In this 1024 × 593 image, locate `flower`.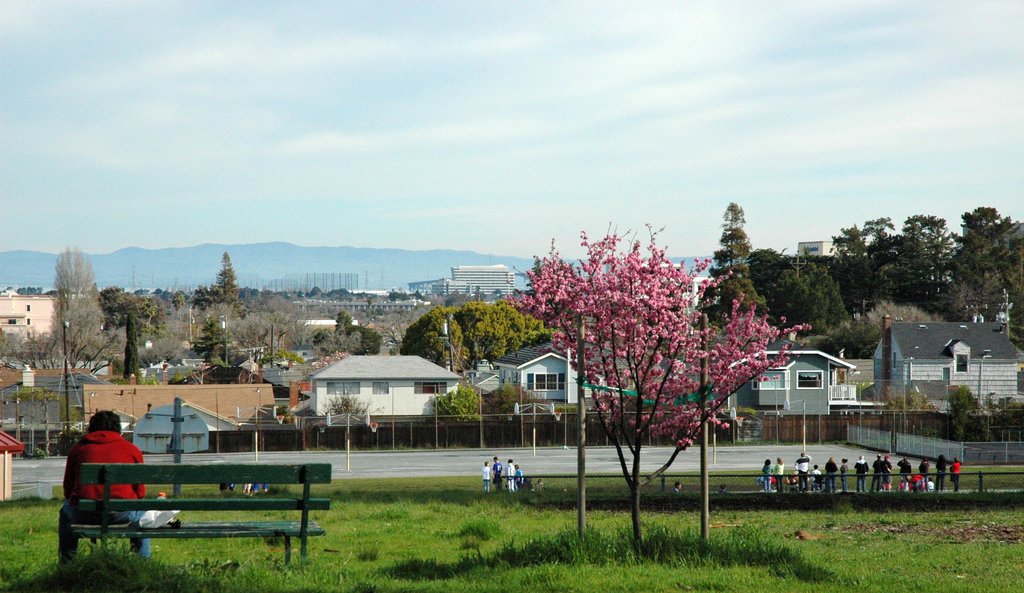
Bounding box: [719, 420, 735, 429].
